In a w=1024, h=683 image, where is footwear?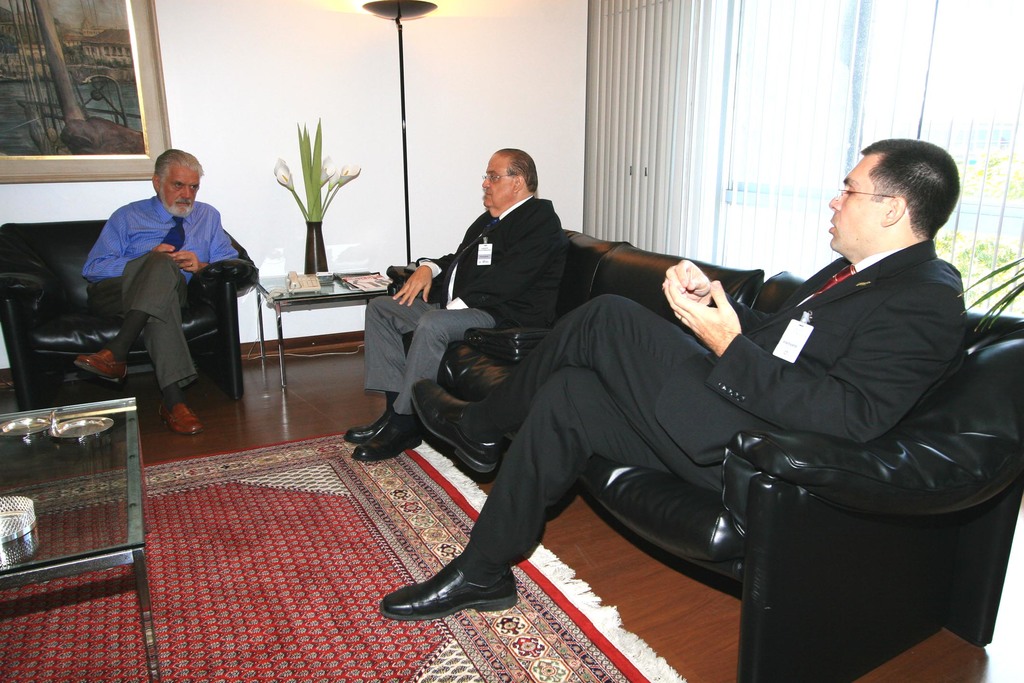
bbox=[381, 556, 518, 614].
